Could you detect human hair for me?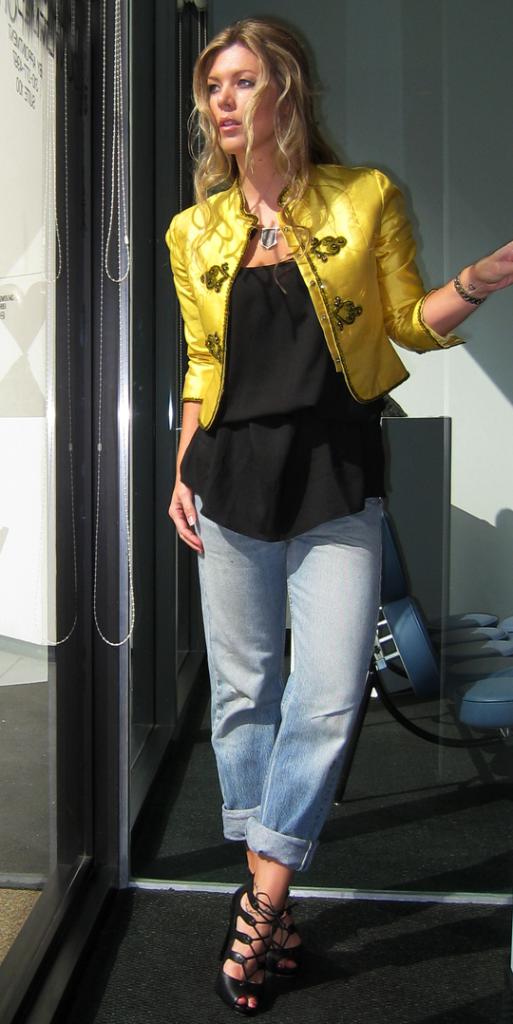
Detection result: <region>183, 16, 344, 249</region>.
